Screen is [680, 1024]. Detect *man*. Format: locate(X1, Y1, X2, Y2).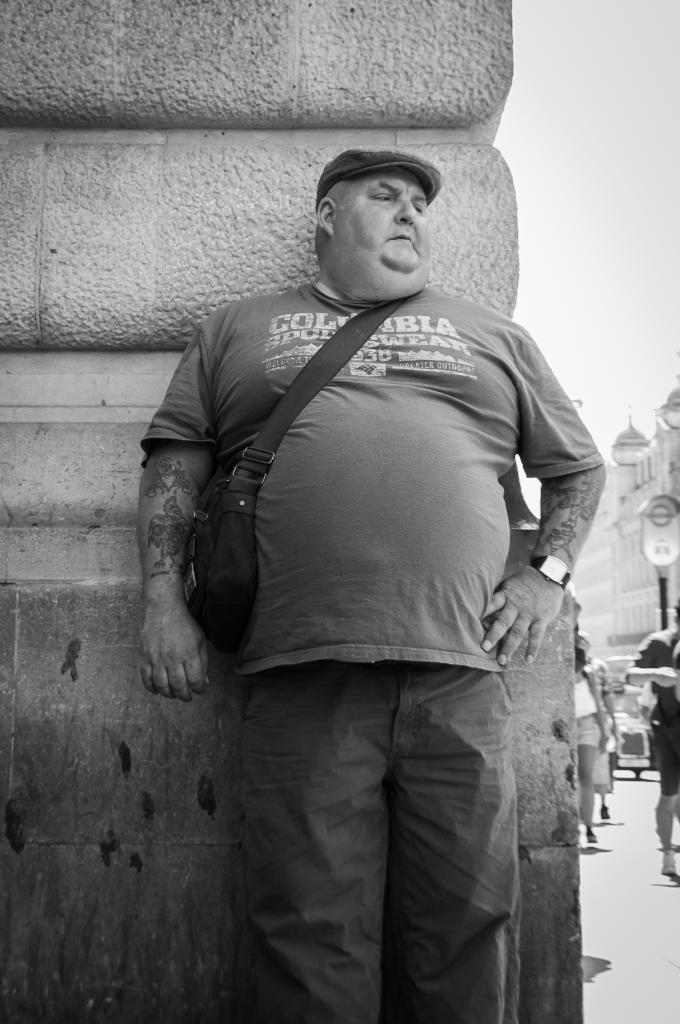
locate(132, 93, 610, 972).
